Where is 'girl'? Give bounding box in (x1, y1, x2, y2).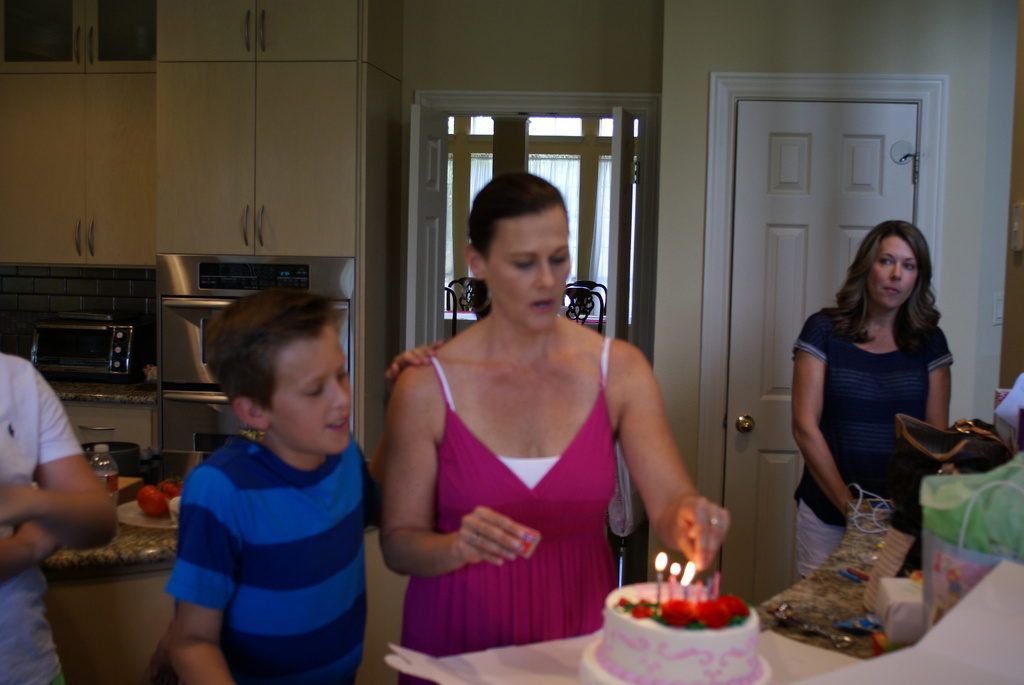
(794, 215, 973, 574).
